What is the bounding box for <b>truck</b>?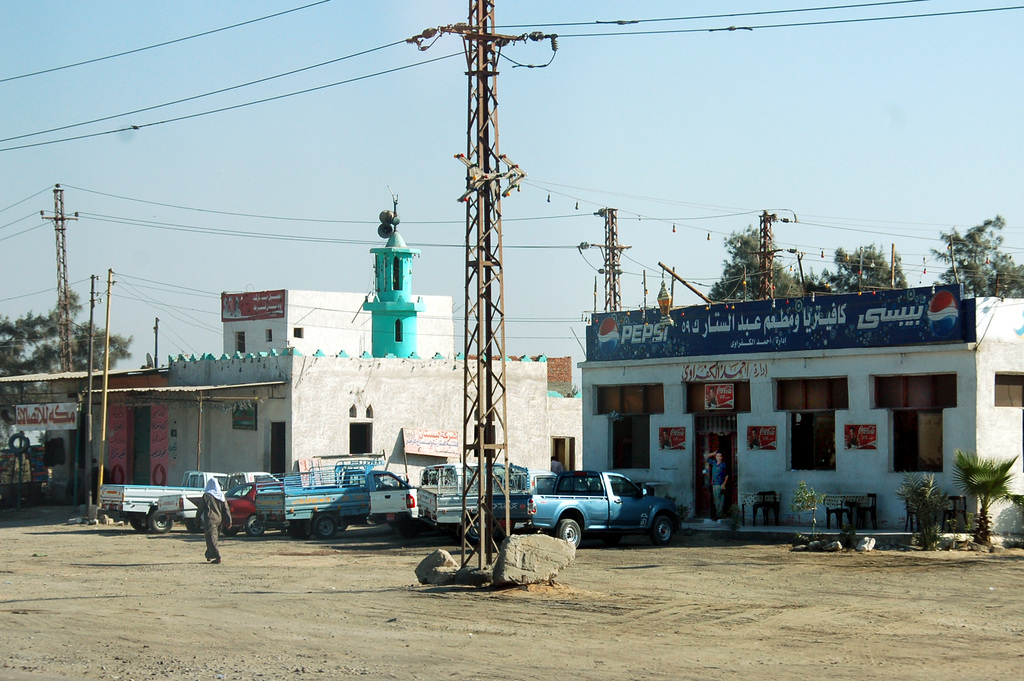
100, 469, 230, 533.
